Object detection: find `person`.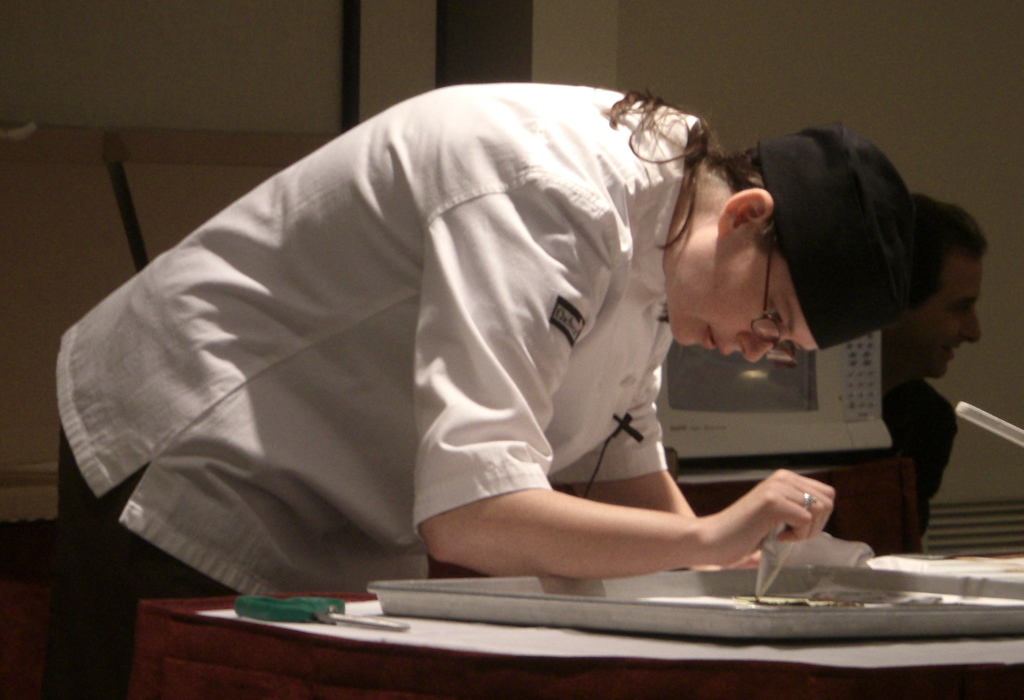
[left=883, top=195, right=984, bottom=534].
